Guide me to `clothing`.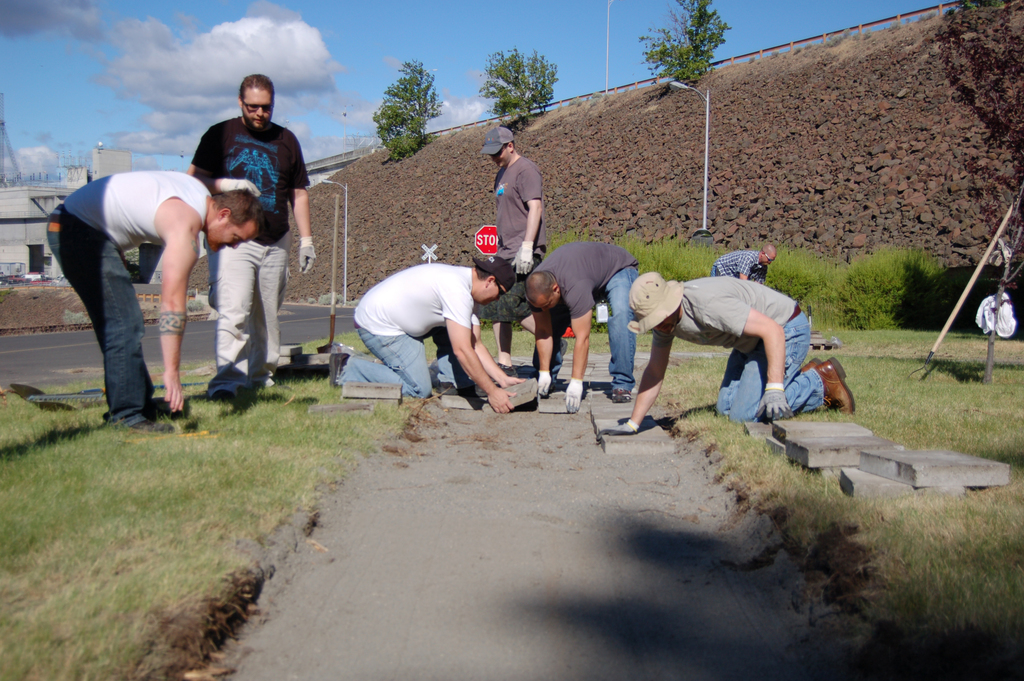
Guidance: l=528, t=238, r=642, b=389.
